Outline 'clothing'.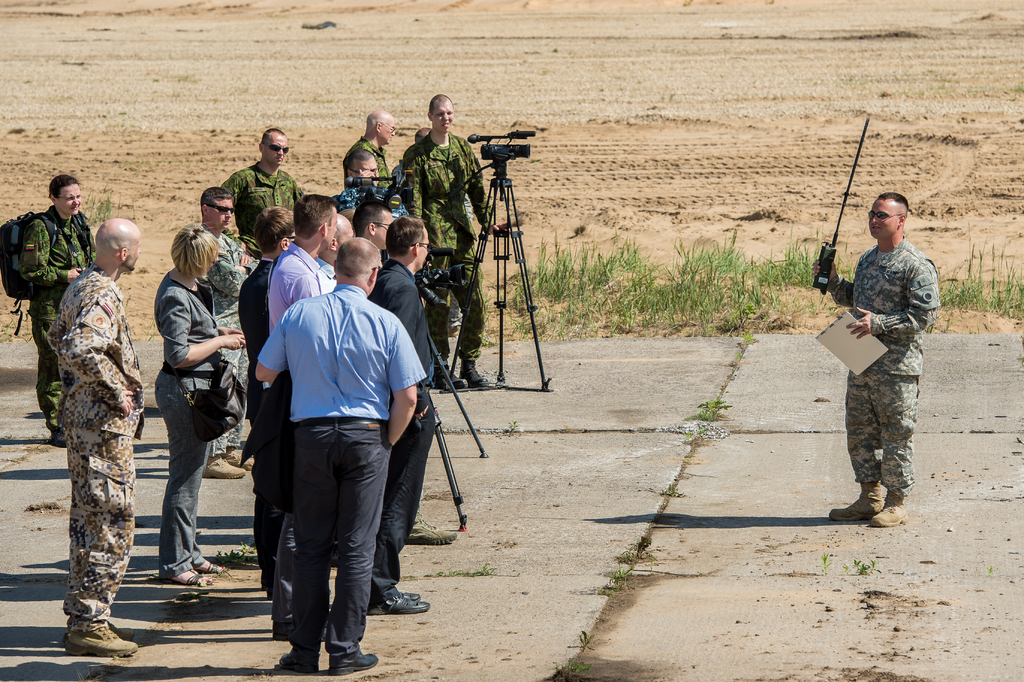
Outline: <region>63, 426, 149, 610</region>.
